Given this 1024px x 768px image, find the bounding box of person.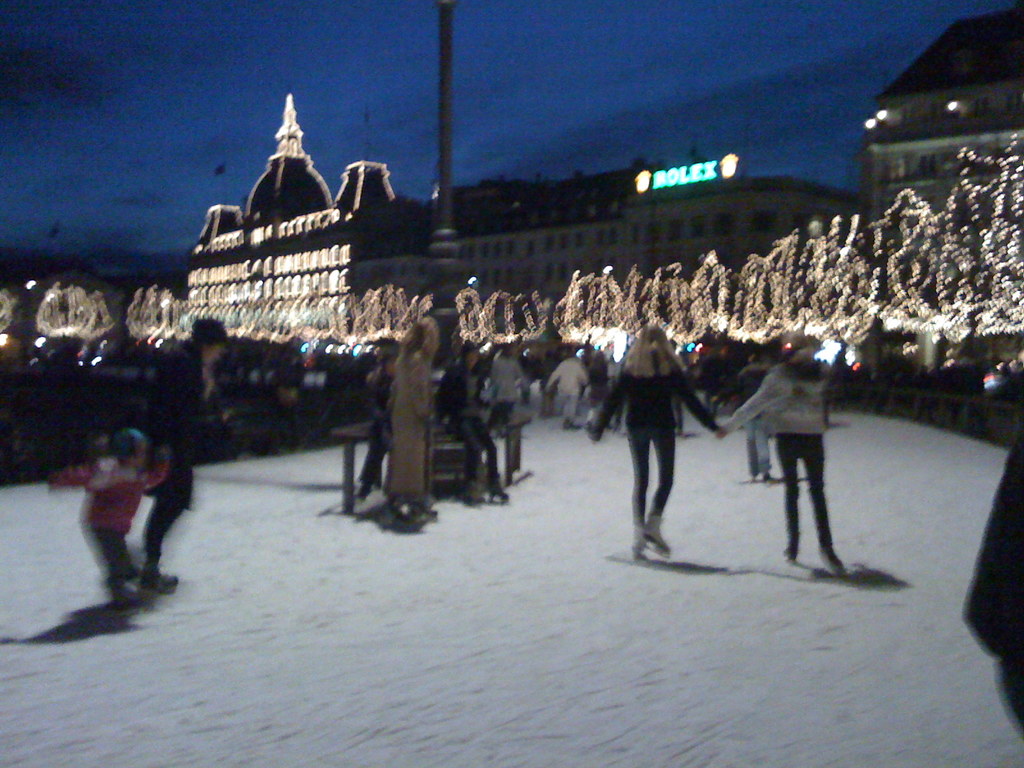
[left=544, top=348, right=586, bottom=426].
